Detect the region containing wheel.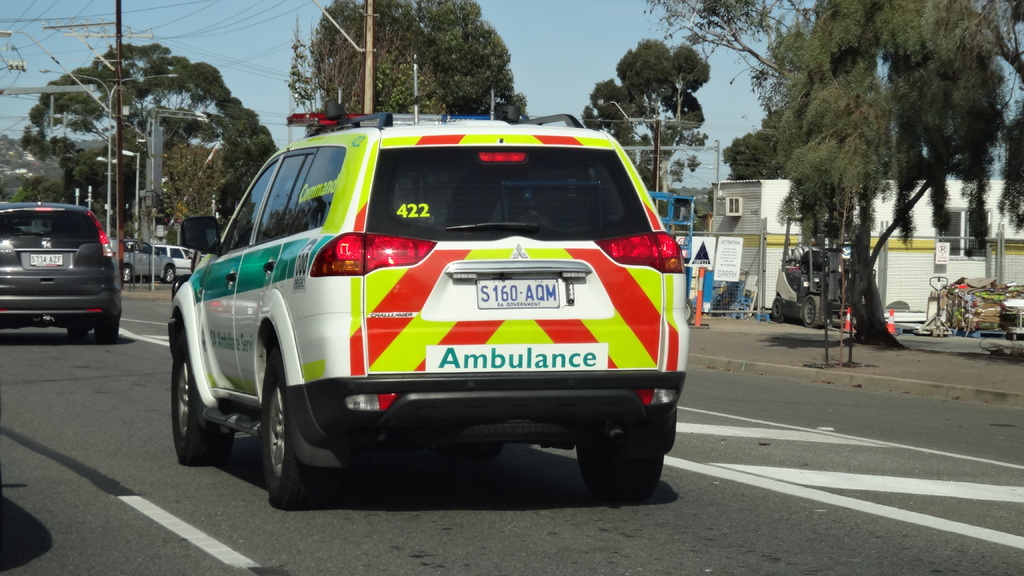
68:328:88:342.
